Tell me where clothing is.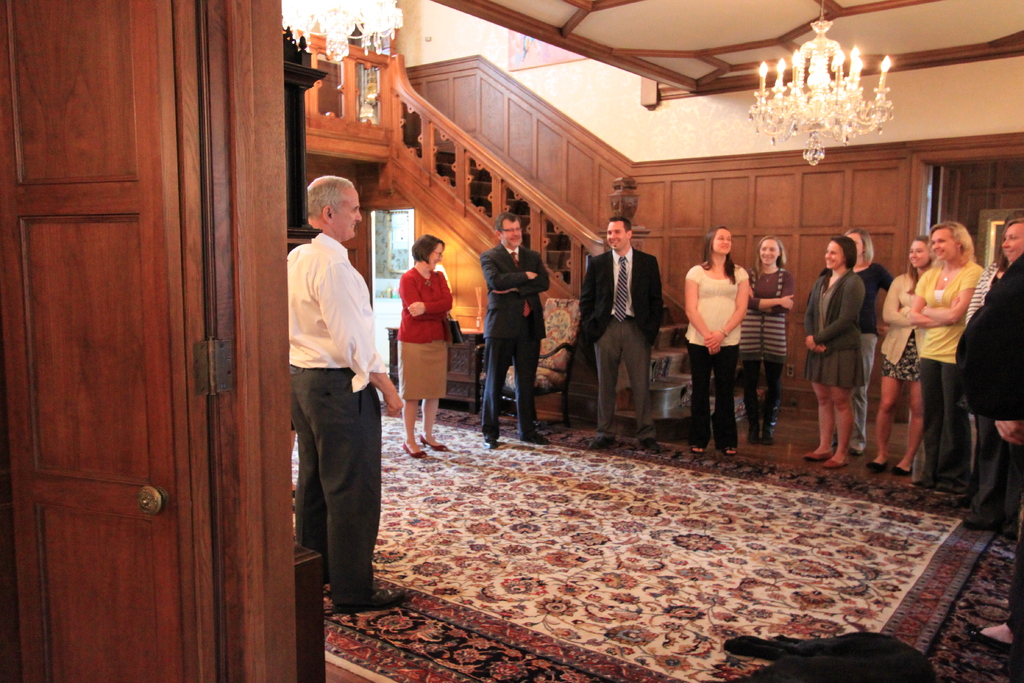
clothing is at pyautogui.locateOnScreen(575, 239, 663, 443).
